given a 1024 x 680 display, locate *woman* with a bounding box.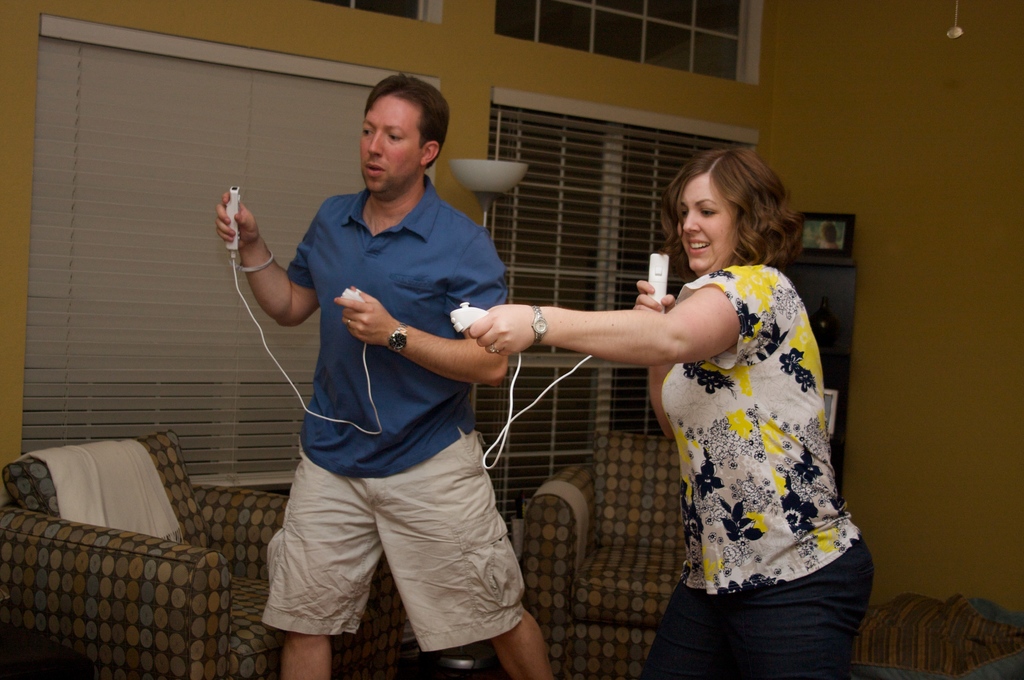
Located: region(538, 133, 855, 672).
